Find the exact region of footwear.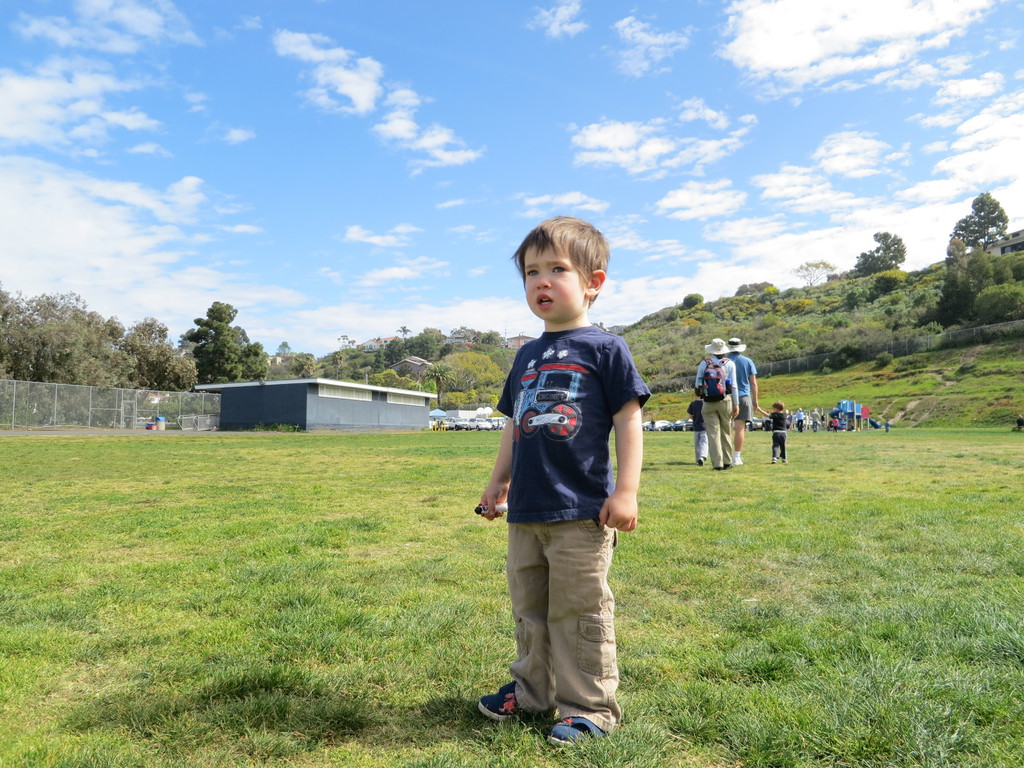
Exact region: 771:457:776:463.
